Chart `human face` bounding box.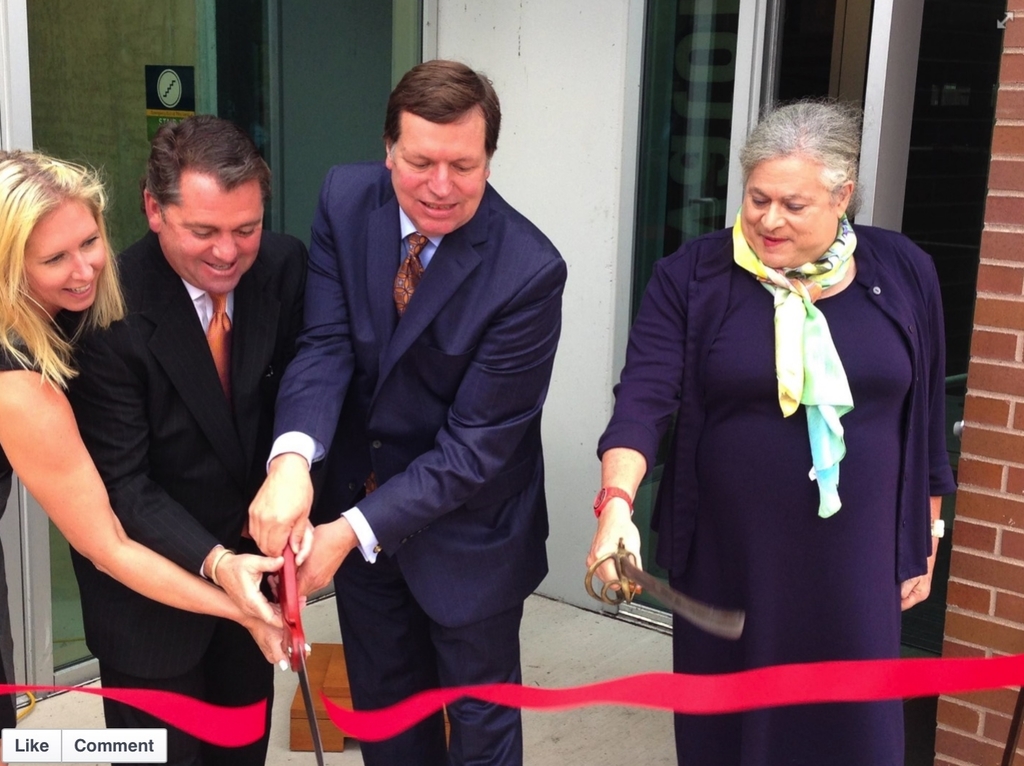
Charted: bbox(159, 171, 269, 295).
